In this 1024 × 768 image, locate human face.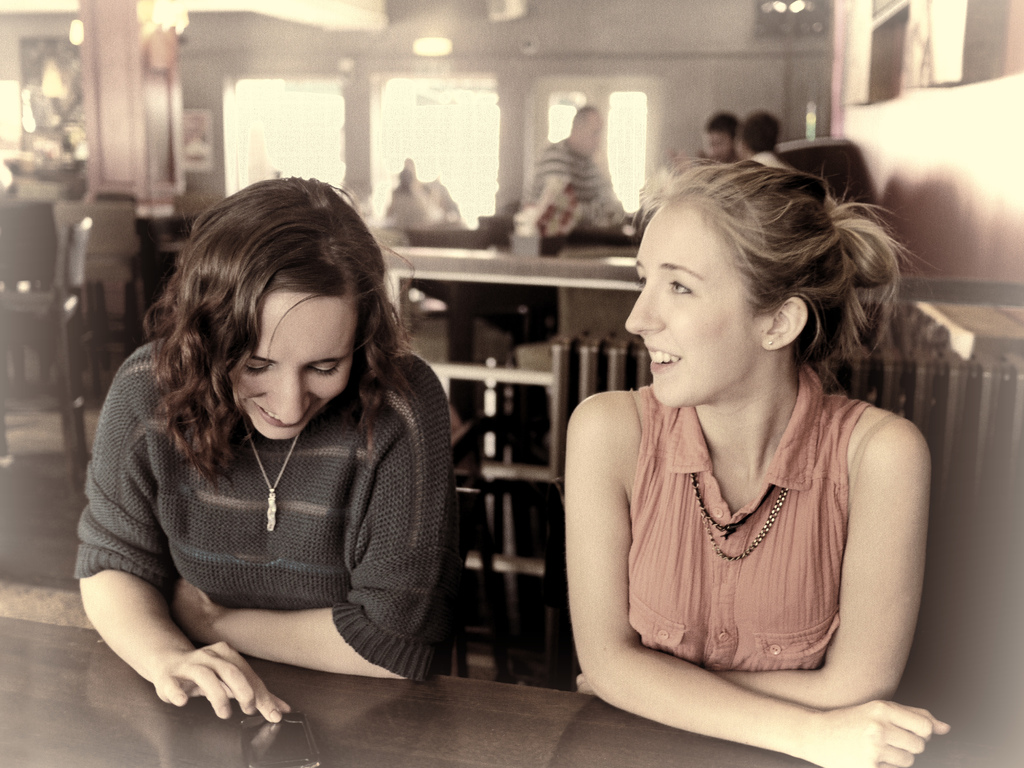
Bounding box: 708:132:730:161.
